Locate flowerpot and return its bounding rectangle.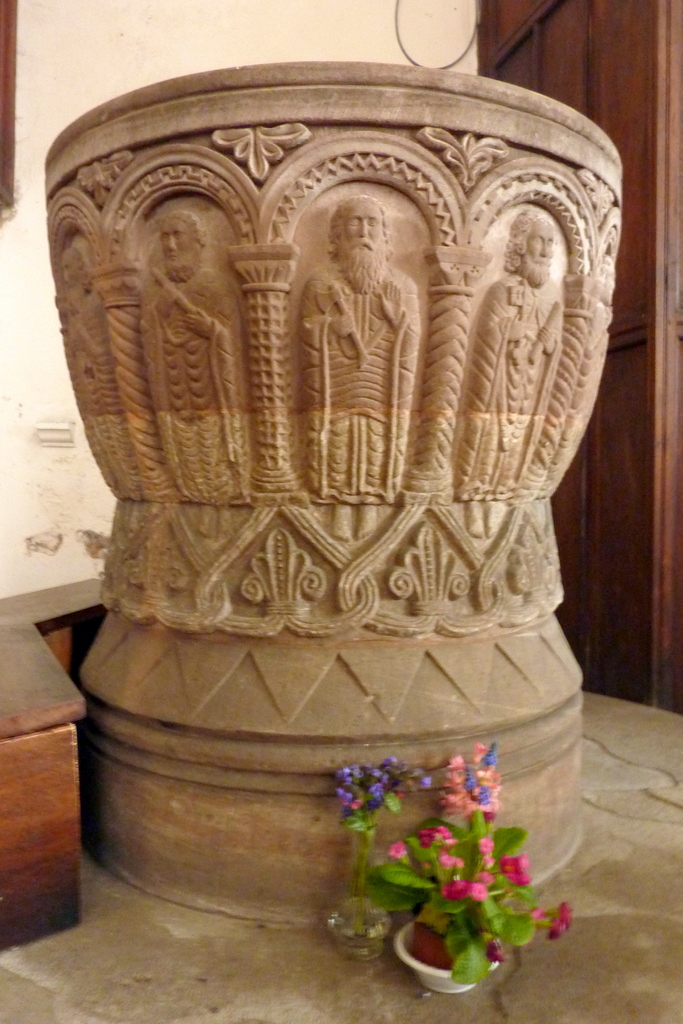
crop(321, 906, 400, 960).
